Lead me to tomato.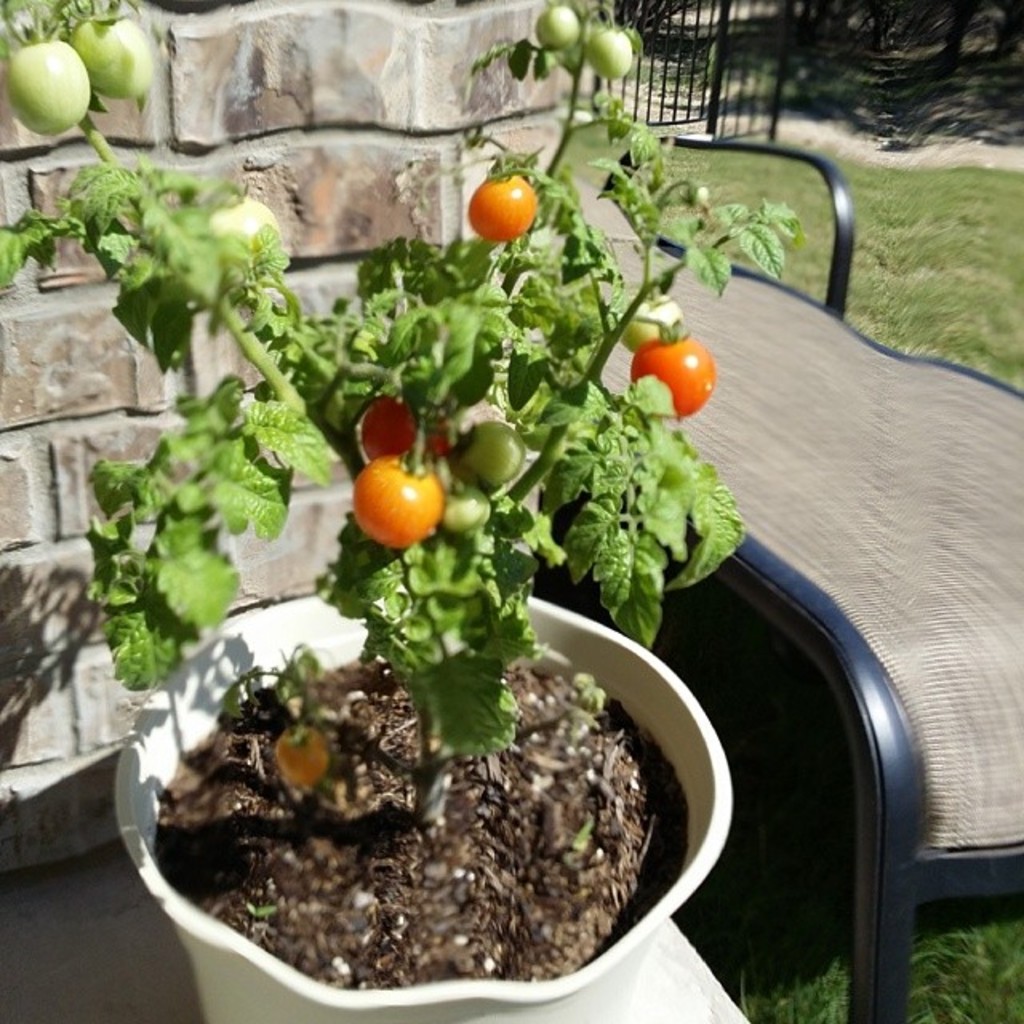
Lead to detection(469, 174, 542, 243).
